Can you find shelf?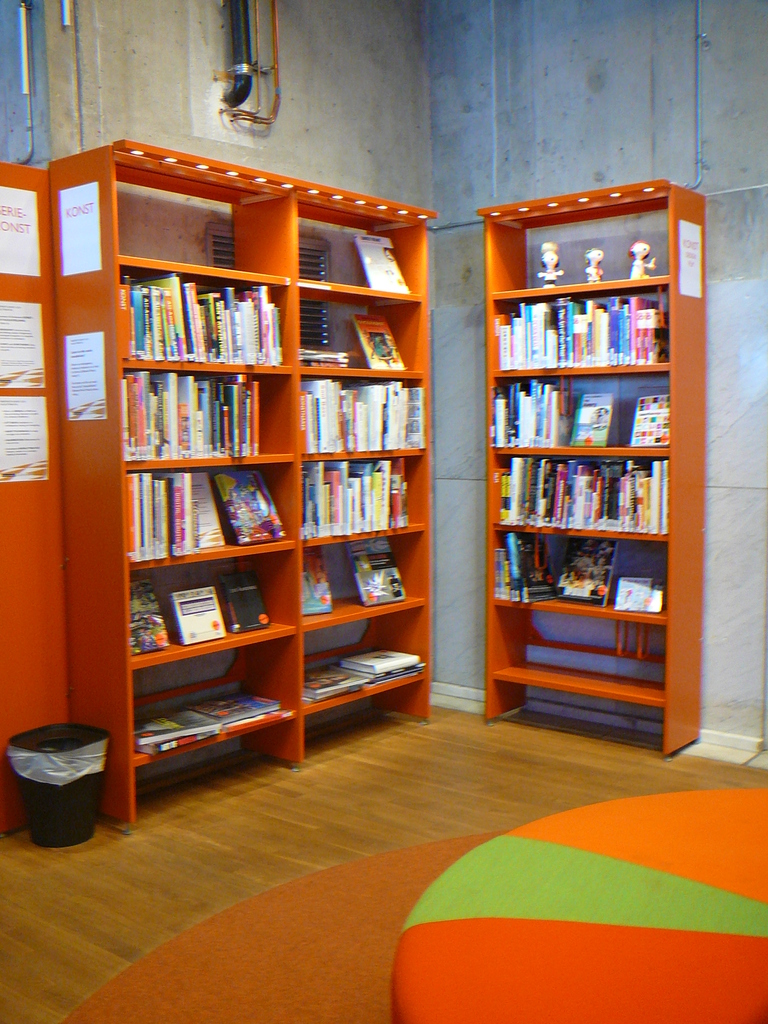
Yes, bounding box: {"x1": 51, "y1": 625, "x2": 322, "y2": 807}.
